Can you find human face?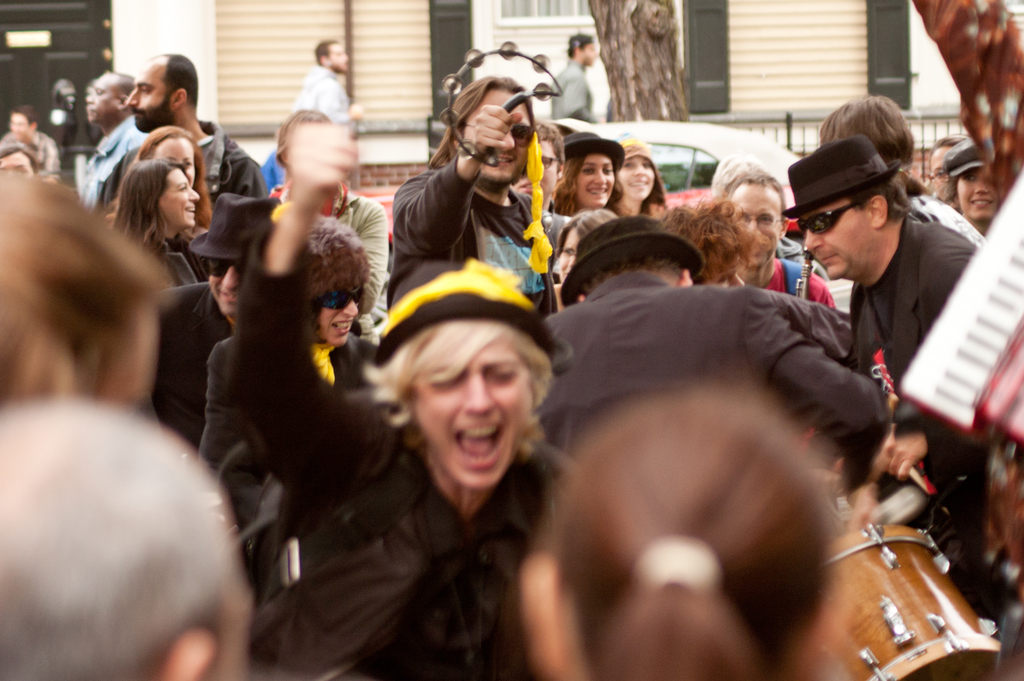
Yes, bounding box: (x1=127, y1=58, x2=168, y2=124).
